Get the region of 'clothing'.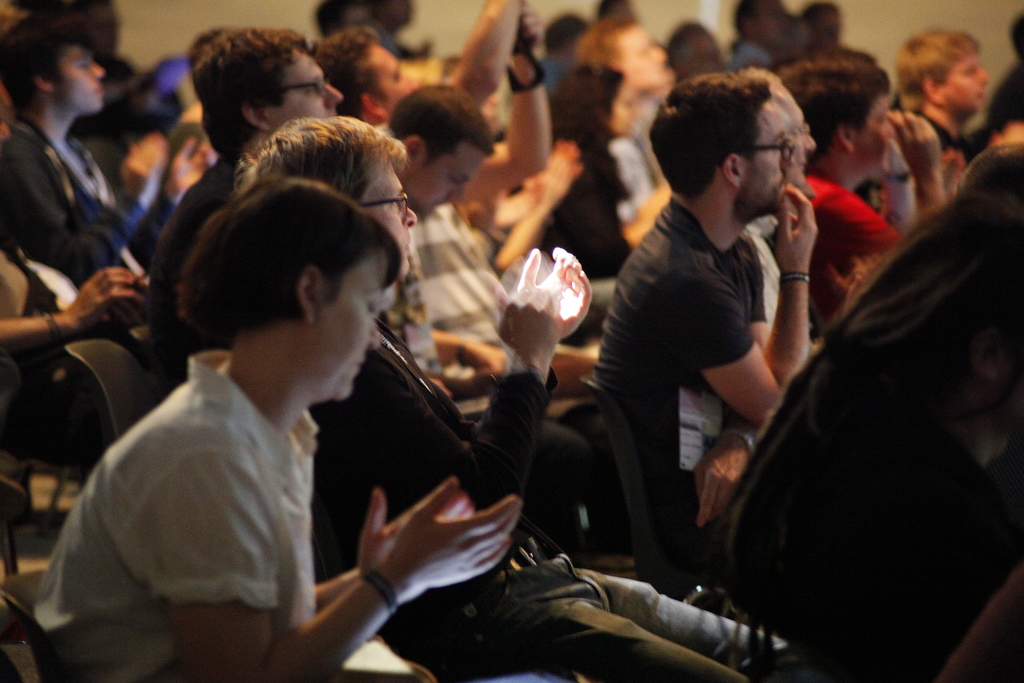
crop(31, 345, 319, 682).
